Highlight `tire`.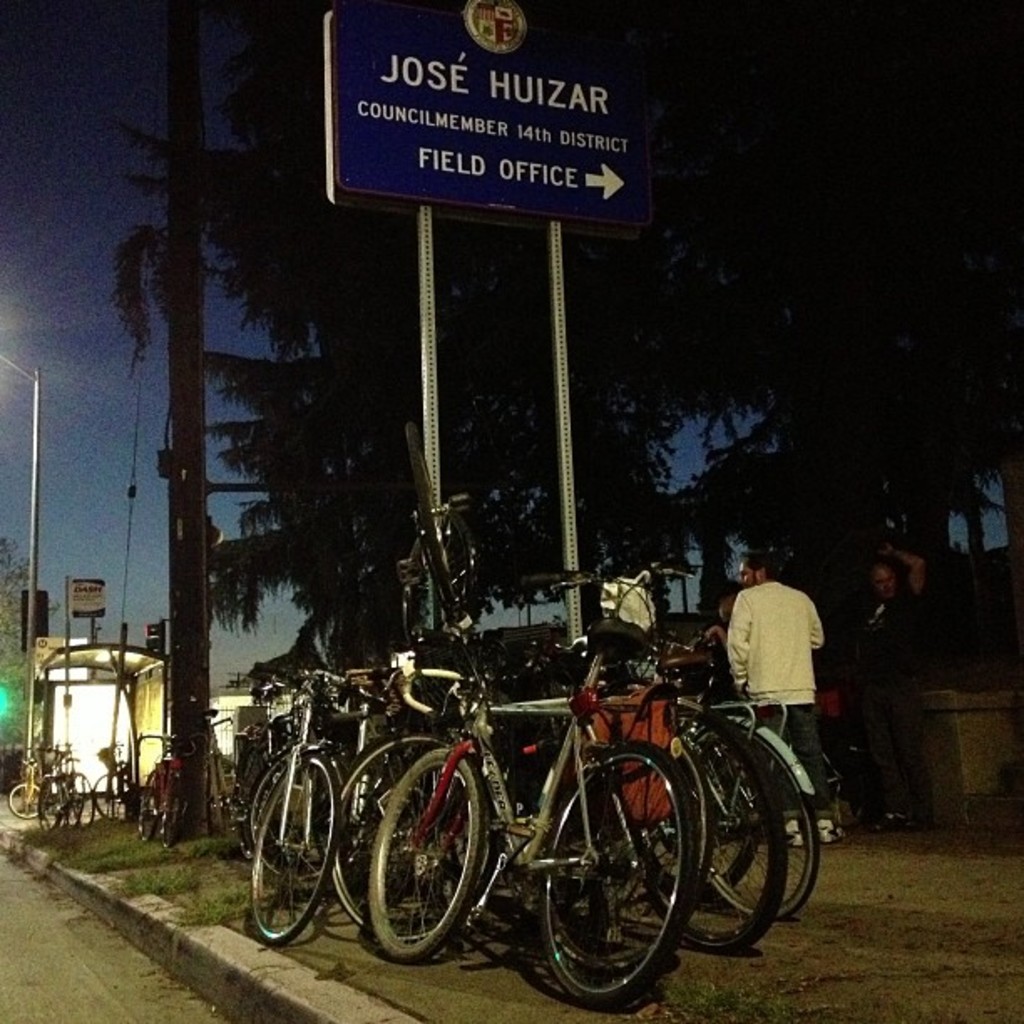
Highlighted region: (42,781,59,822).
